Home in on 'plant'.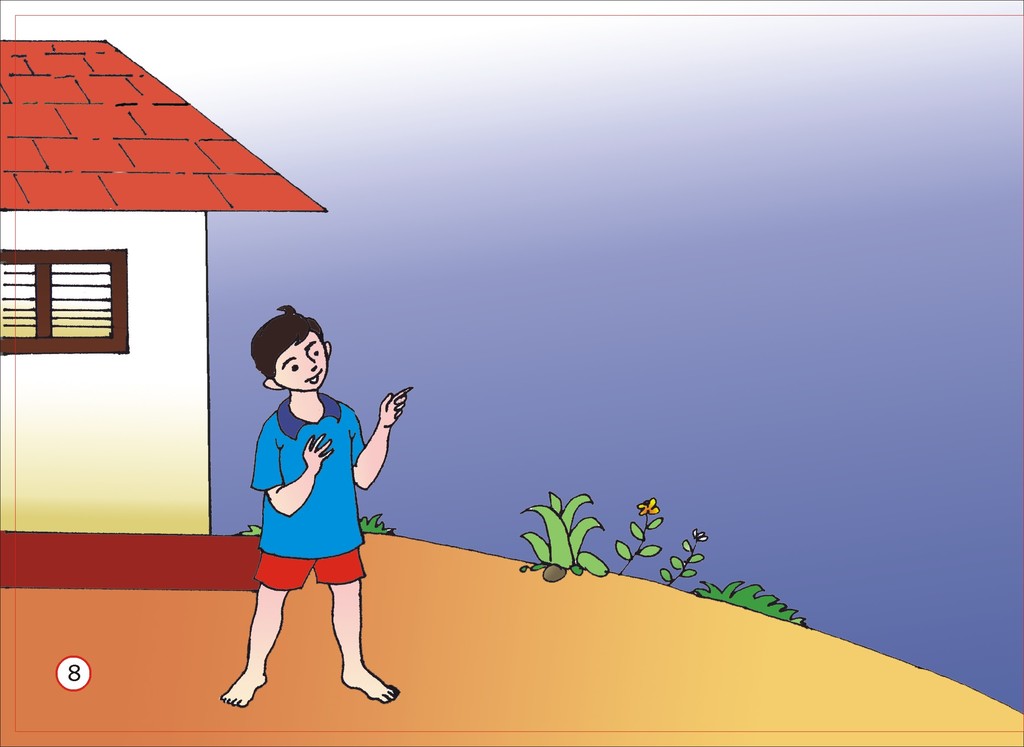
Homed in at box(355, 513, 396, 535).
